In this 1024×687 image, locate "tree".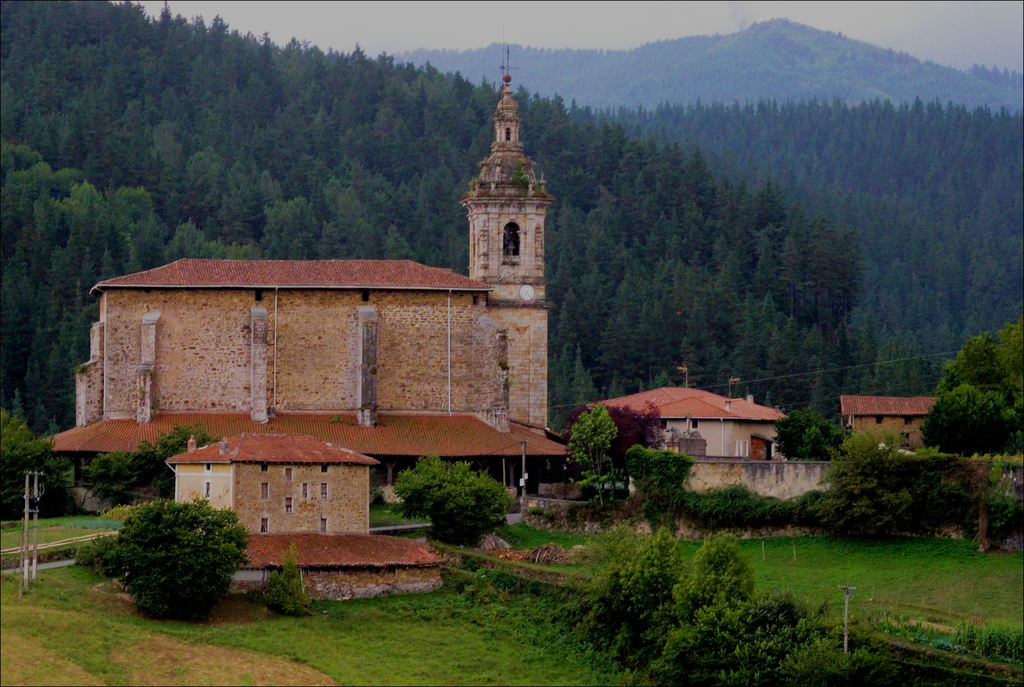
Bounding box: bbox=(308, 88, 341, 159).
